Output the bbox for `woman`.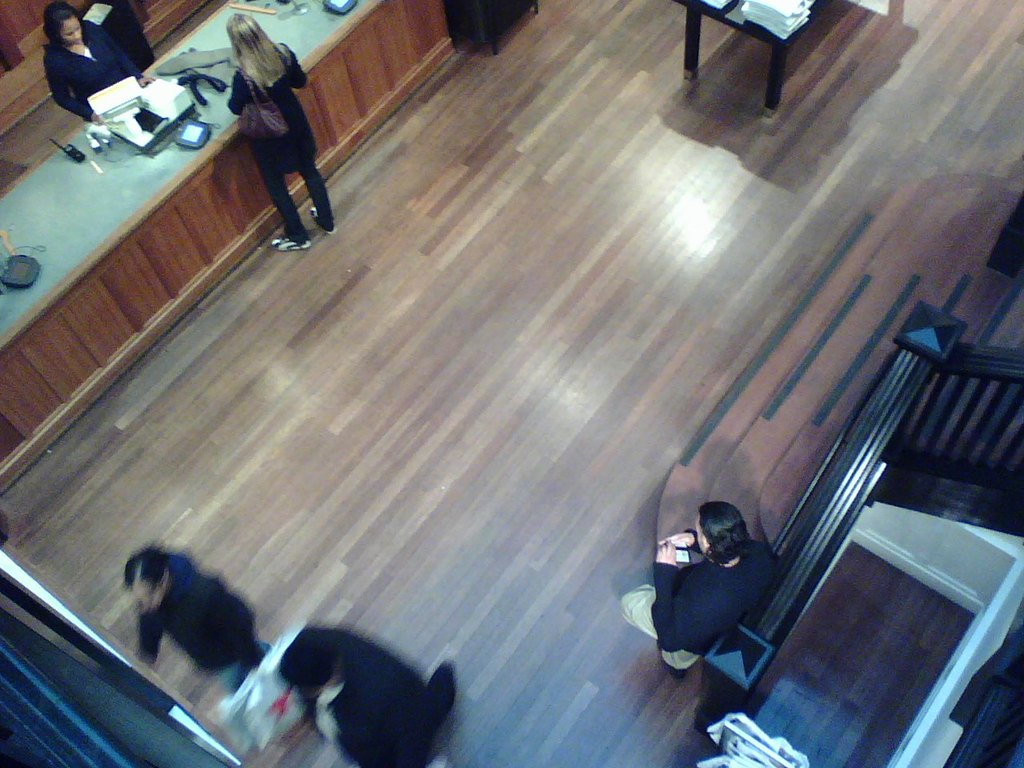
(40,0,140,128).
